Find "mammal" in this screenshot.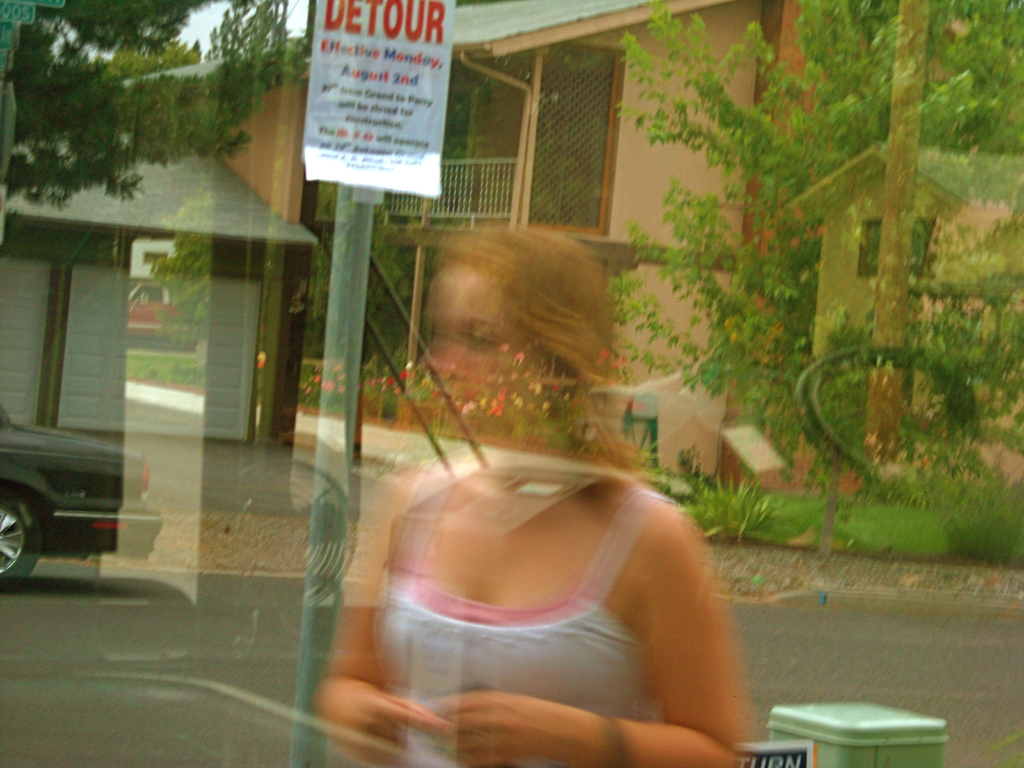
The bounding box for "mammal" is region(333, 265, 744, 726).
